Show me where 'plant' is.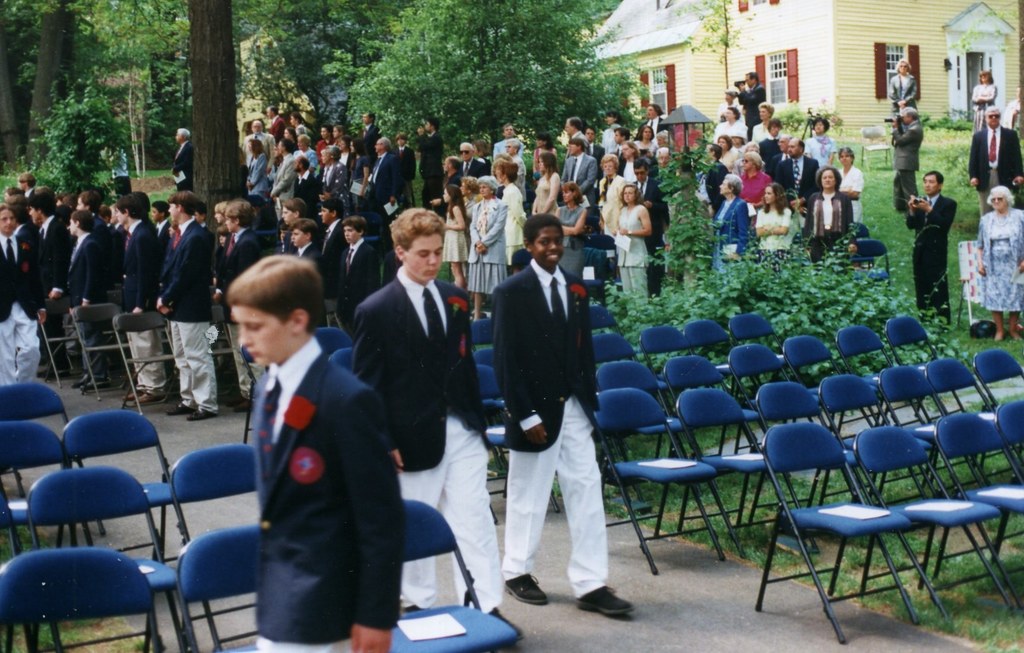
'plant' is at [left=5, top=87, right=134, bottom=195].
